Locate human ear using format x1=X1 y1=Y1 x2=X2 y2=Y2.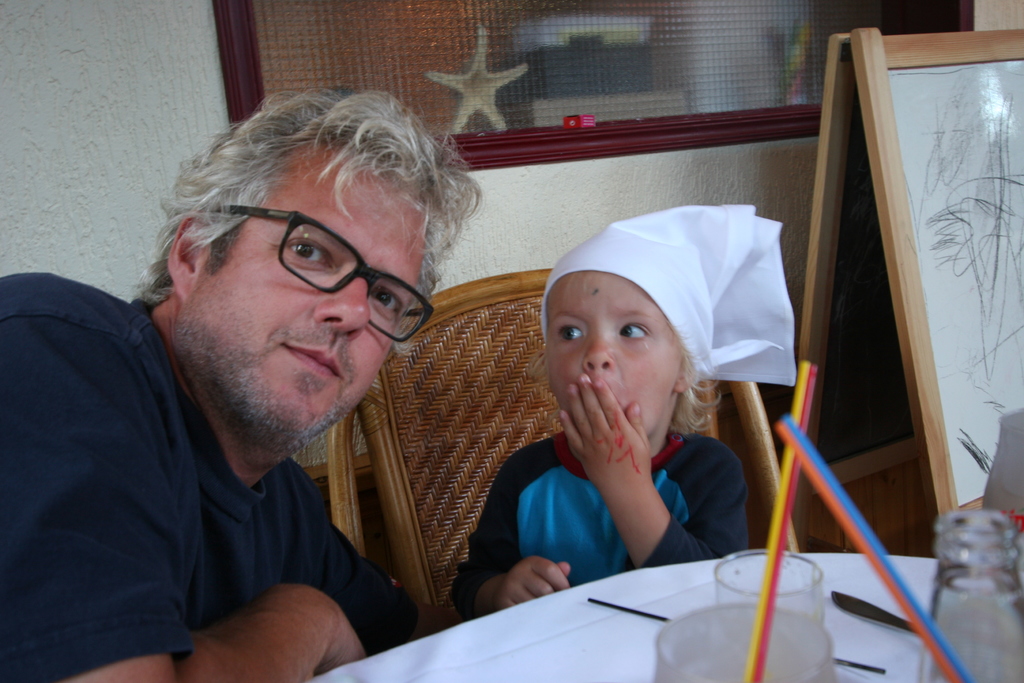
x1=170 y1=215 x2=205 y2=300.
